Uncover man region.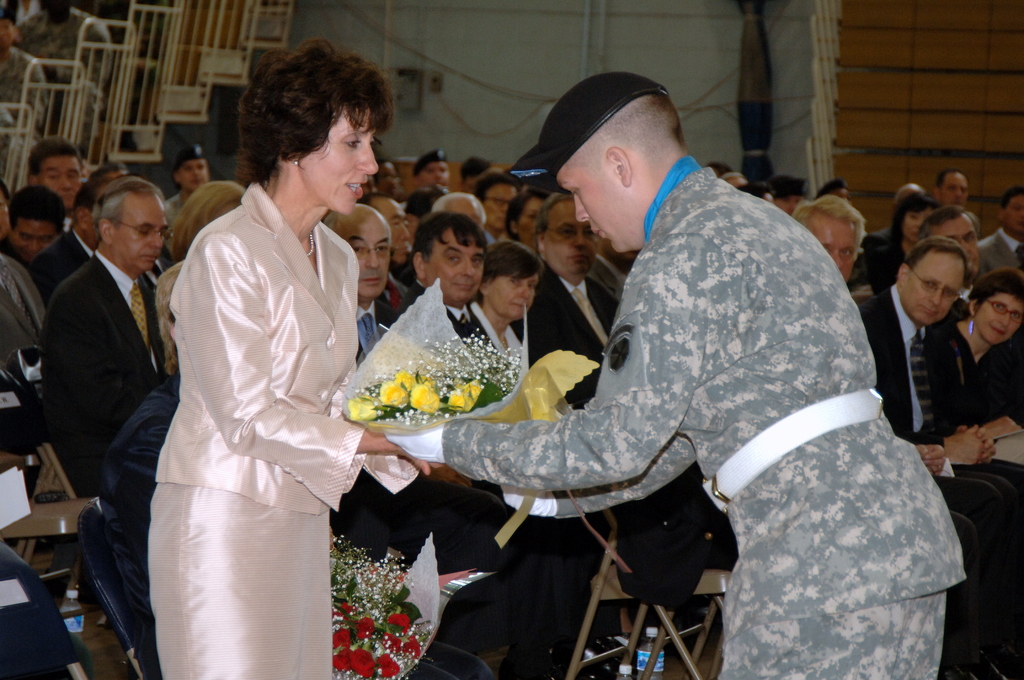
Uncovered: [25, 139, 86, 228].
